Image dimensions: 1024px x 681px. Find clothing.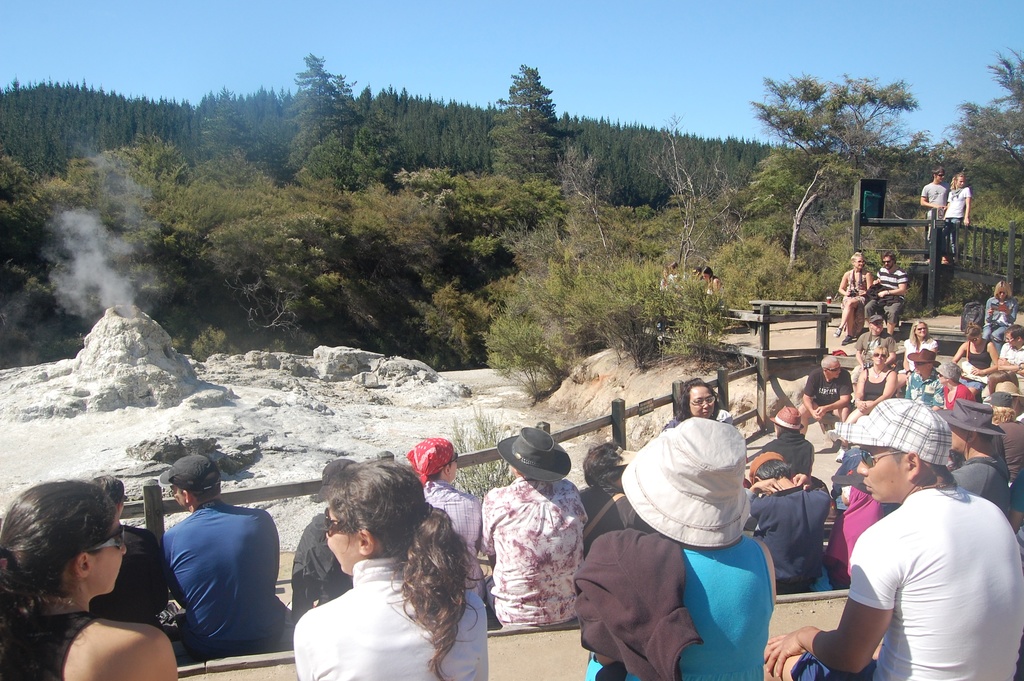
862/366/893/404.
